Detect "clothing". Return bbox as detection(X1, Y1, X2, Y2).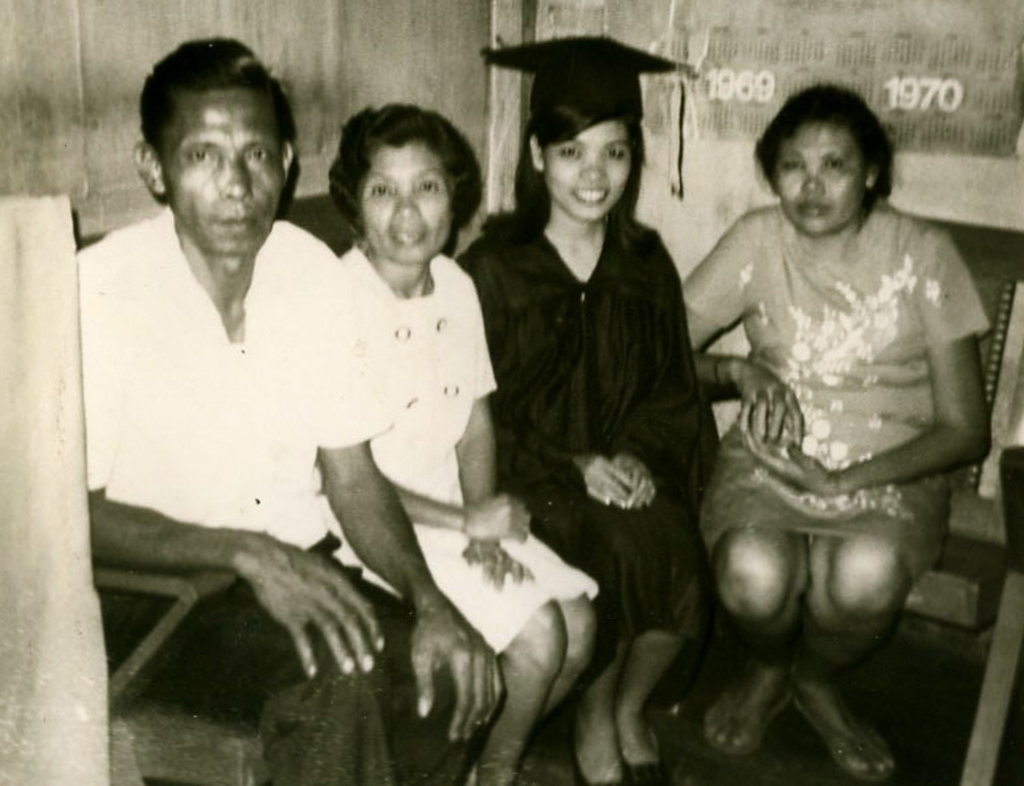
detection(447, 191, 728, 643).
